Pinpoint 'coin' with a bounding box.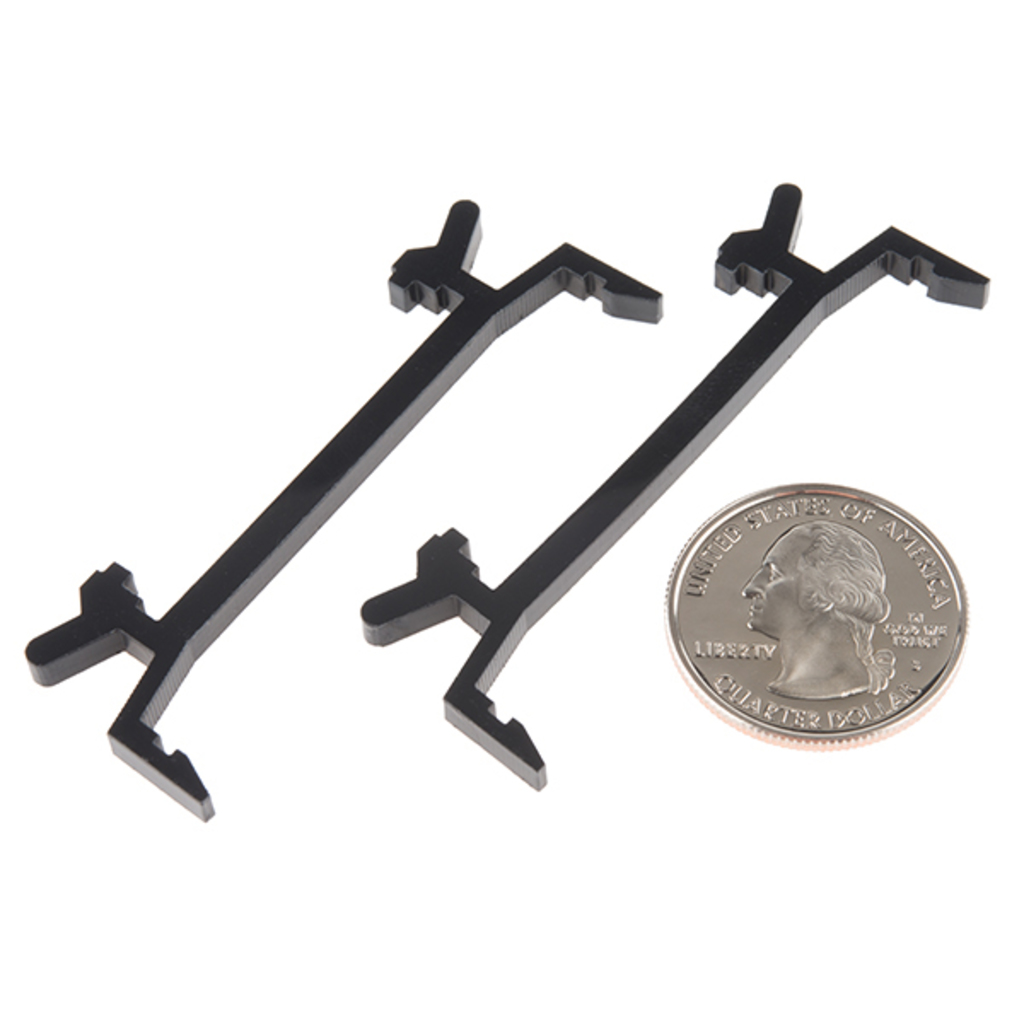
(left=660, top=476, right=973, bottom=748).
